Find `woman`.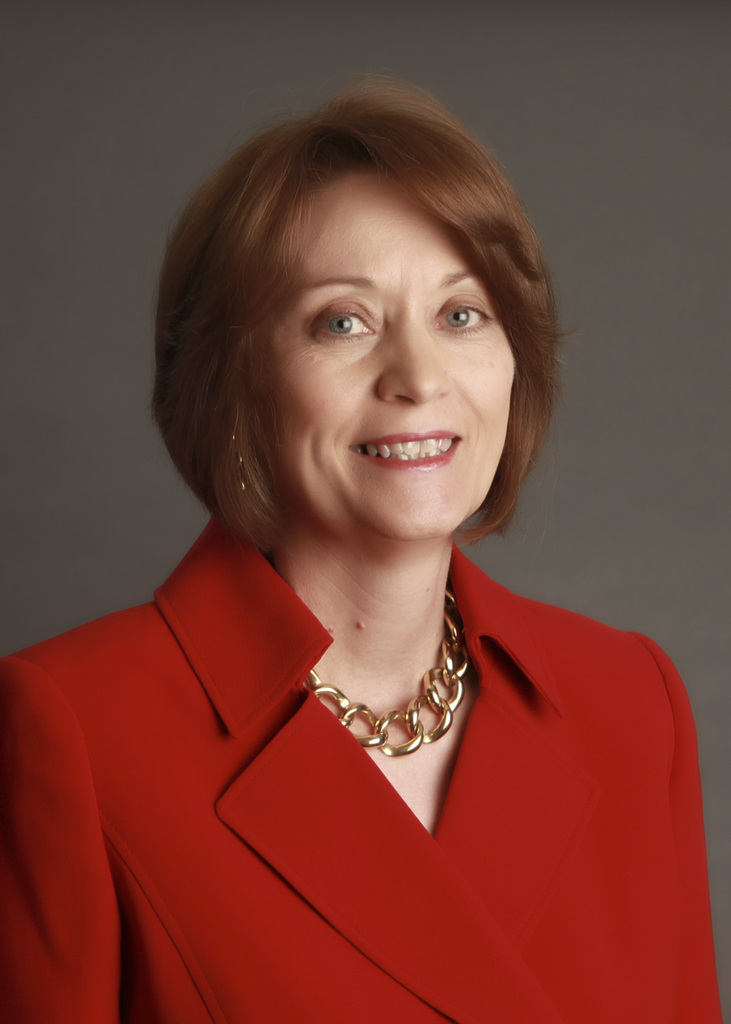
41 59 676 1023.
